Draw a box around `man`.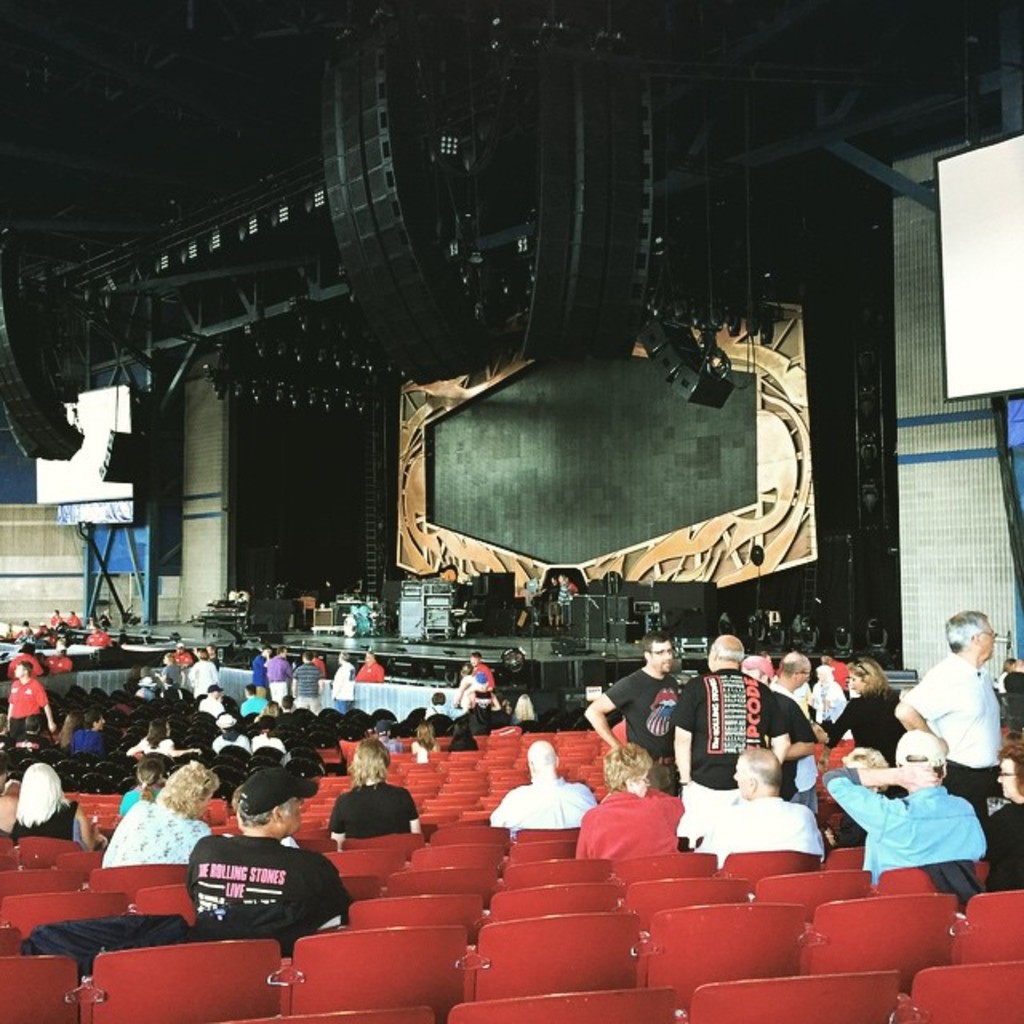
202, 637, 218, 669.
